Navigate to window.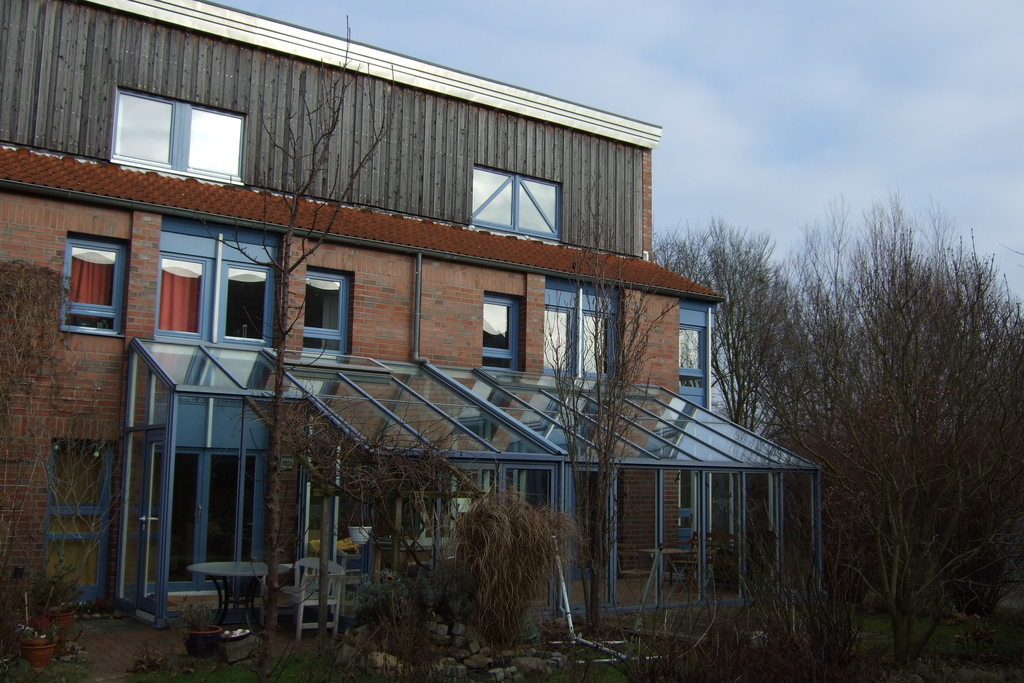
Navigation target: [left=45, top=437, right=113, bottom=609].
